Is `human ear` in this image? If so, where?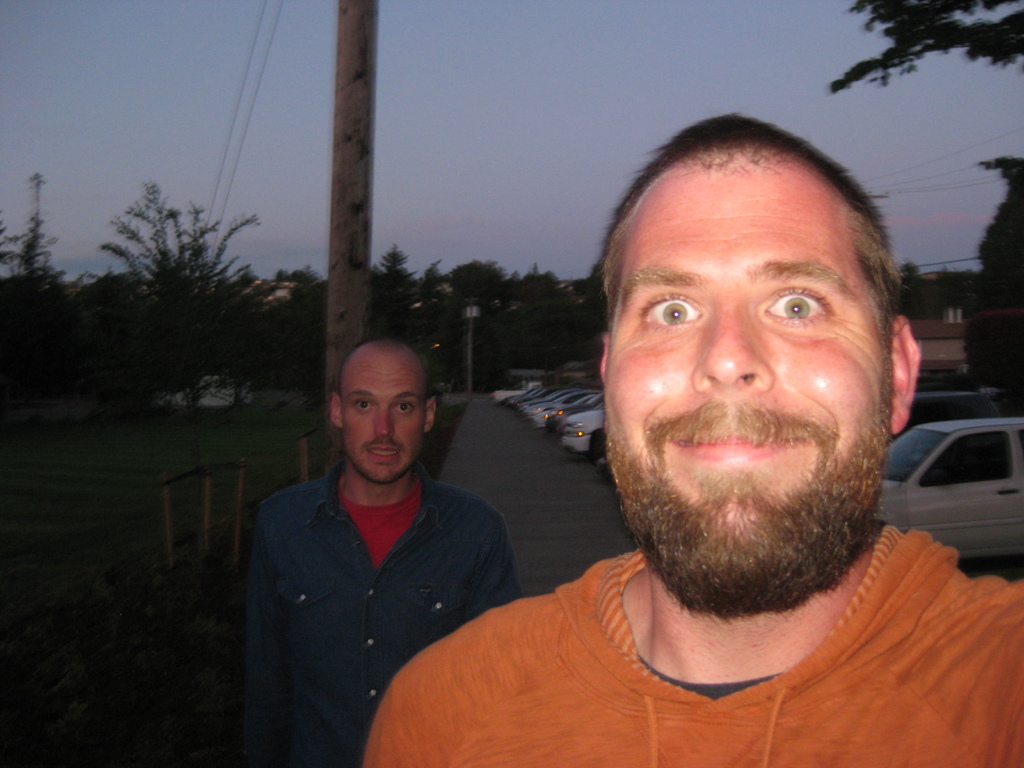
Yes, at l=599, t=333, r=609, b=380.
